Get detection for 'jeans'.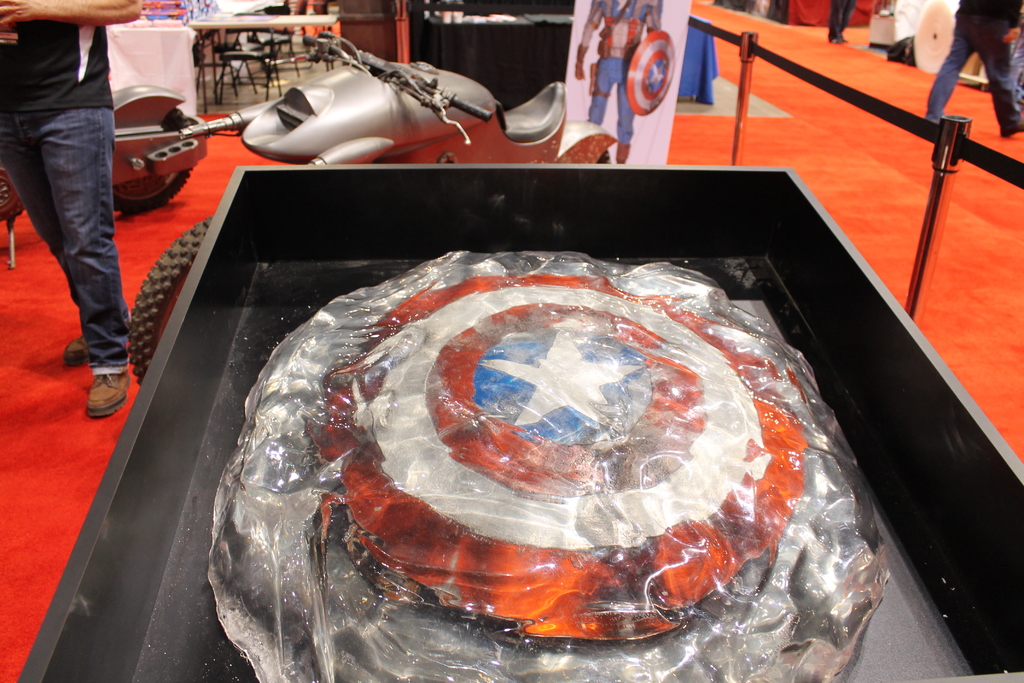
Detection: 829, 0, 855, 40.
